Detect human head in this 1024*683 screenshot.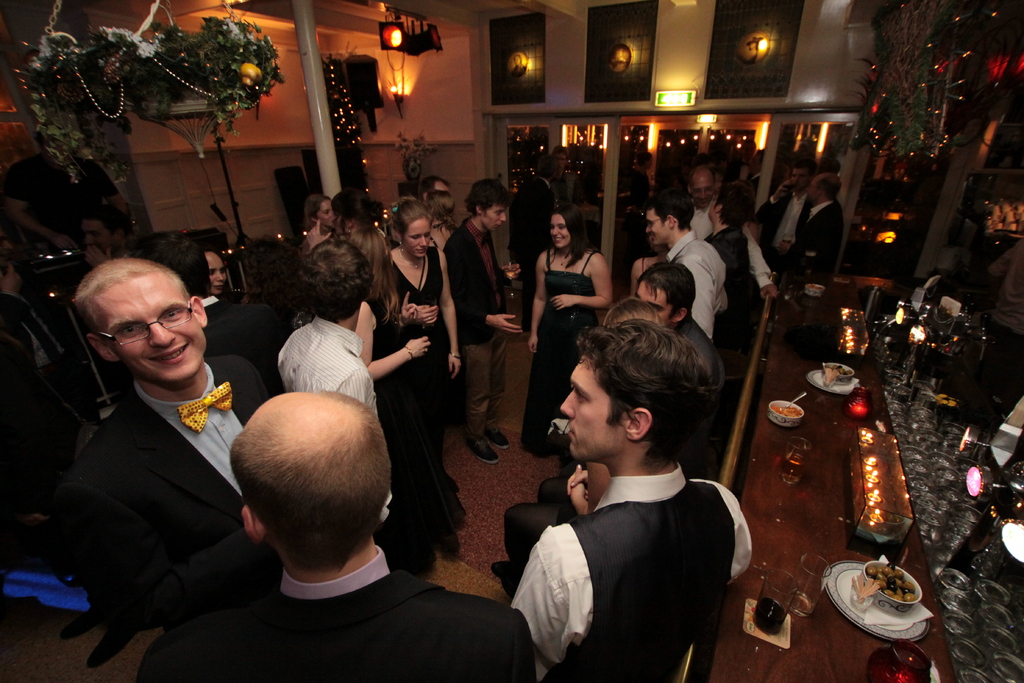
Detection: [left=631, top=259, right=692, bottom=332].
